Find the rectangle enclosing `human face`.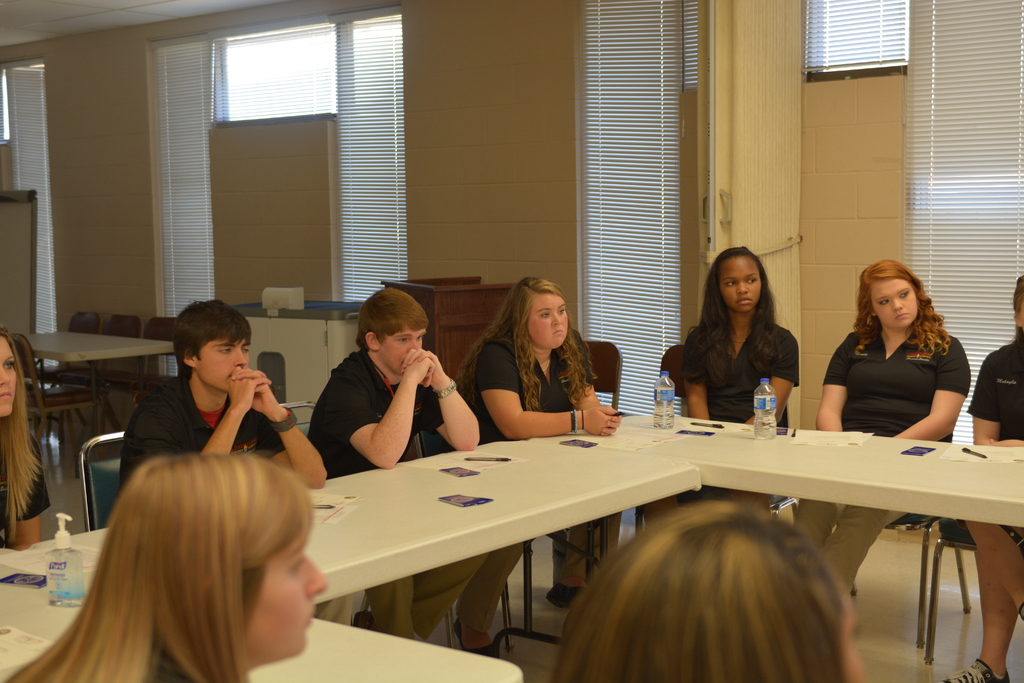
bbox=(252, 531, 328, 659).
